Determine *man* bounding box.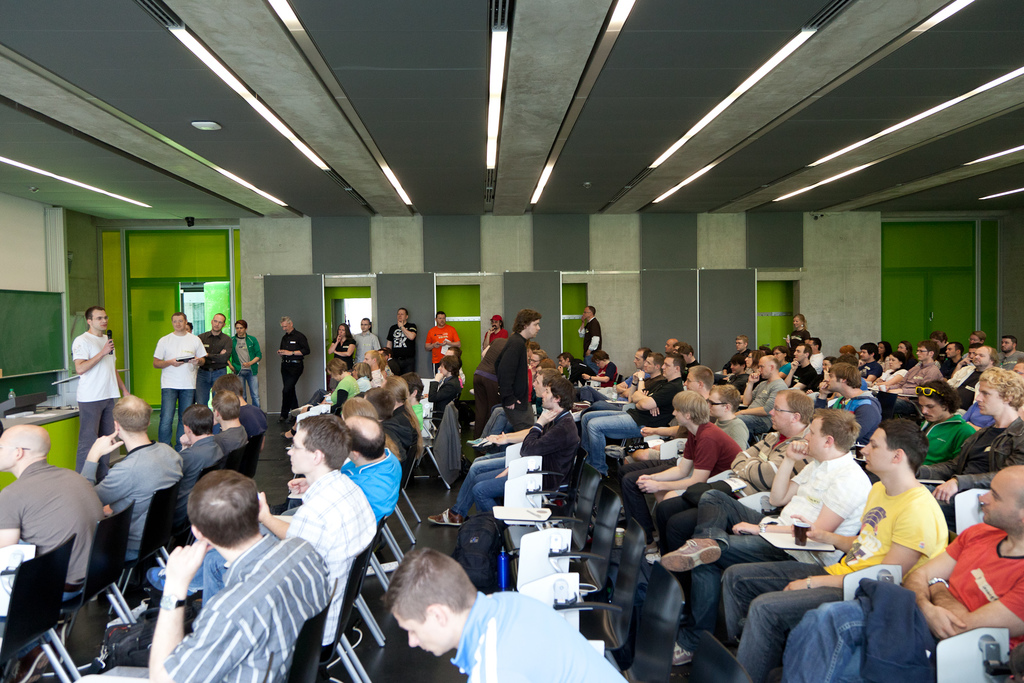
Determined: x1=356 y1=317 x2=381 y2=368.
